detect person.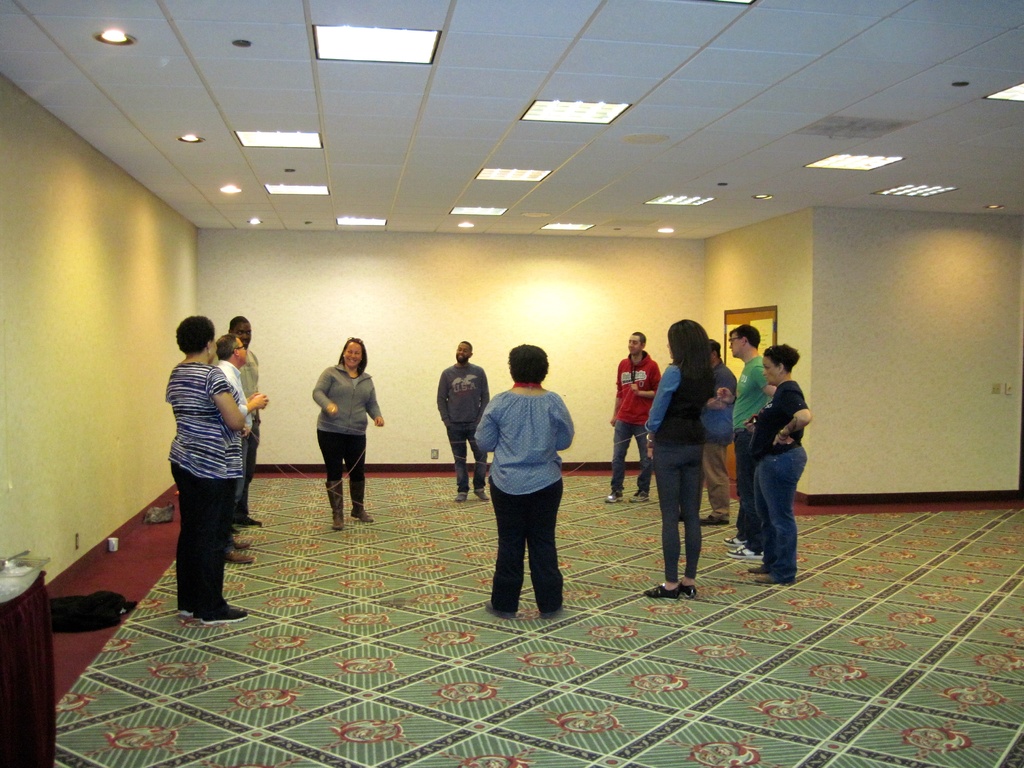
Detected at (left=715, top=319, right=776, bottom=563).
